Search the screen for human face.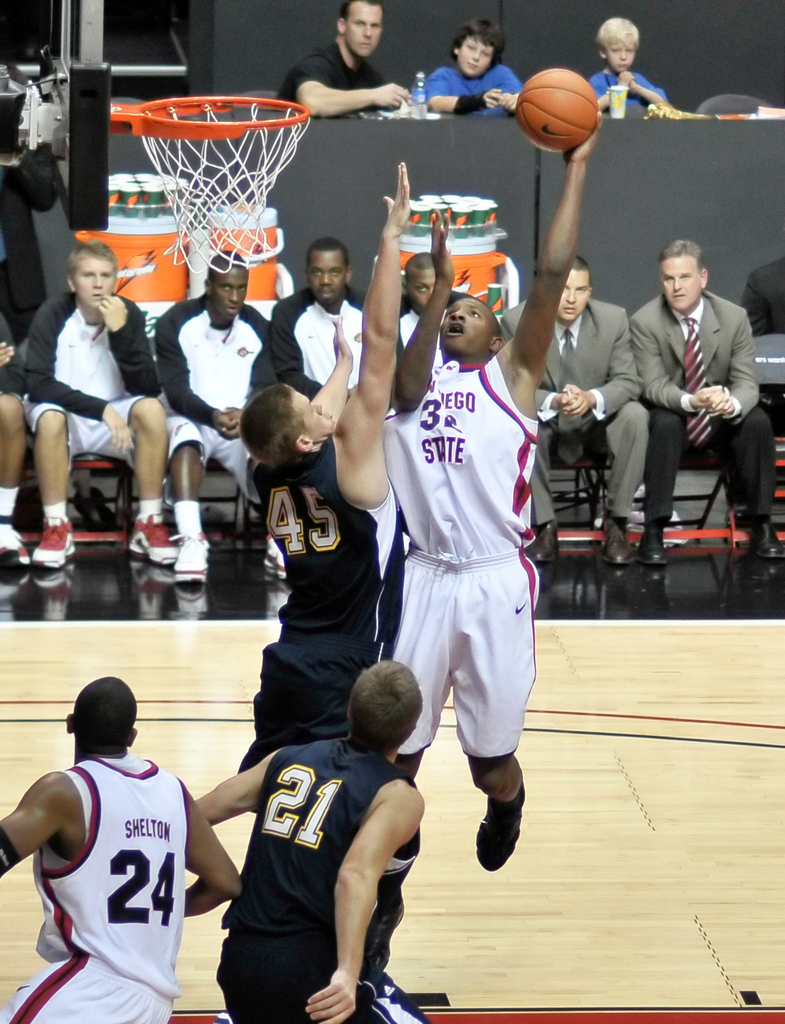
Found at rect(292, 395, 339, 438).
